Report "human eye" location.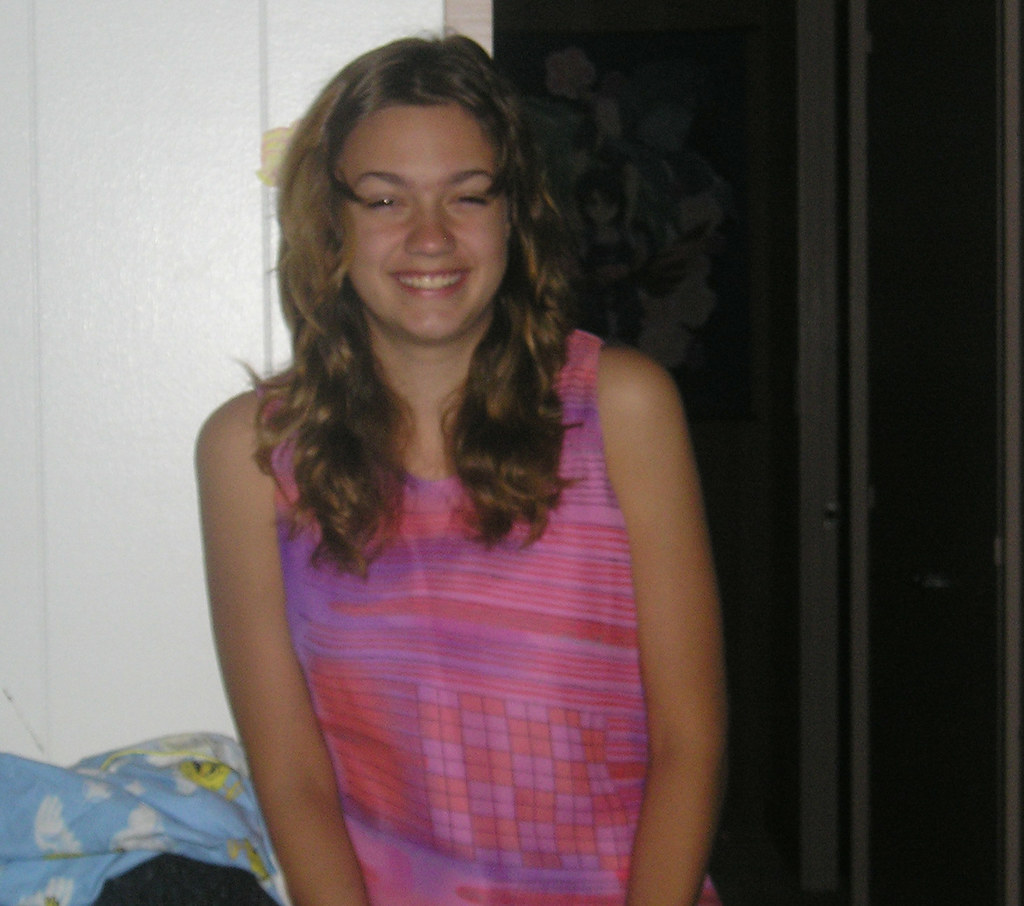
Report: Rect(363, 190, 410, 214).
